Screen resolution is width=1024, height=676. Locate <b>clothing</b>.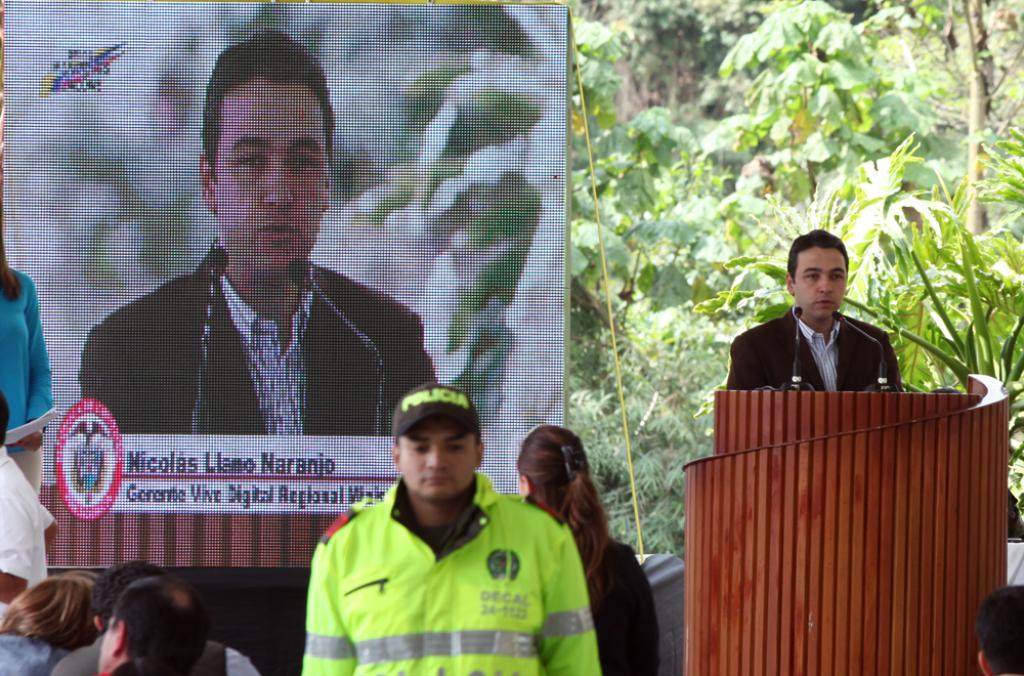
bbox=[295, 461, 602, 675].
